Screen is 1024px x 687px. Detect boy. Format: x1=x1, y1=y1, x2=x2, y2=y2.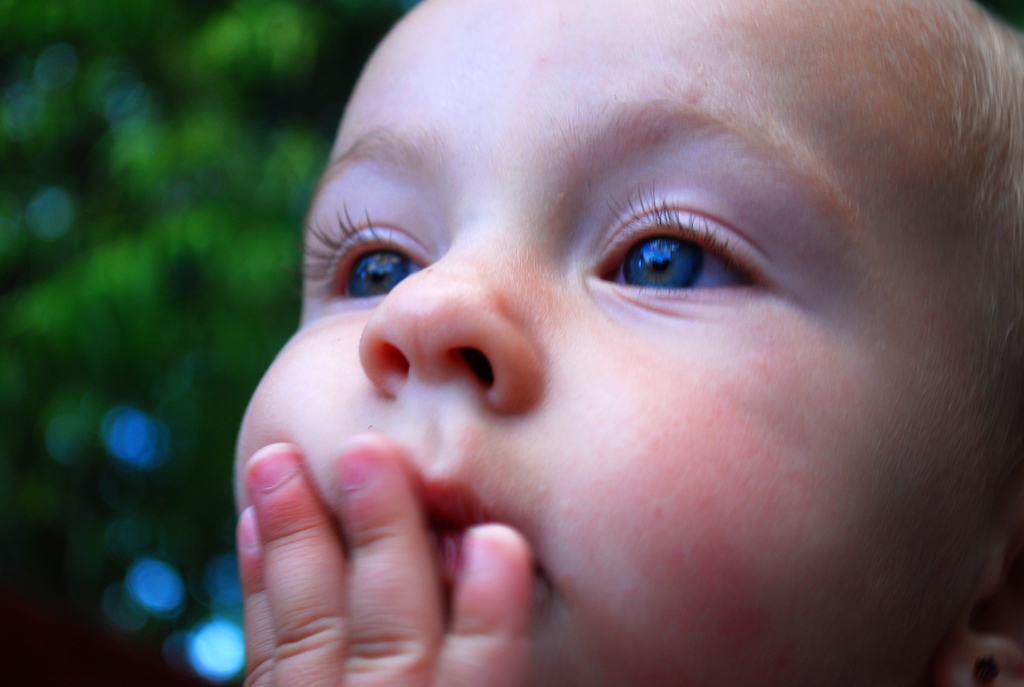
x1=222, y1=0, x2=1023, y2=686.
